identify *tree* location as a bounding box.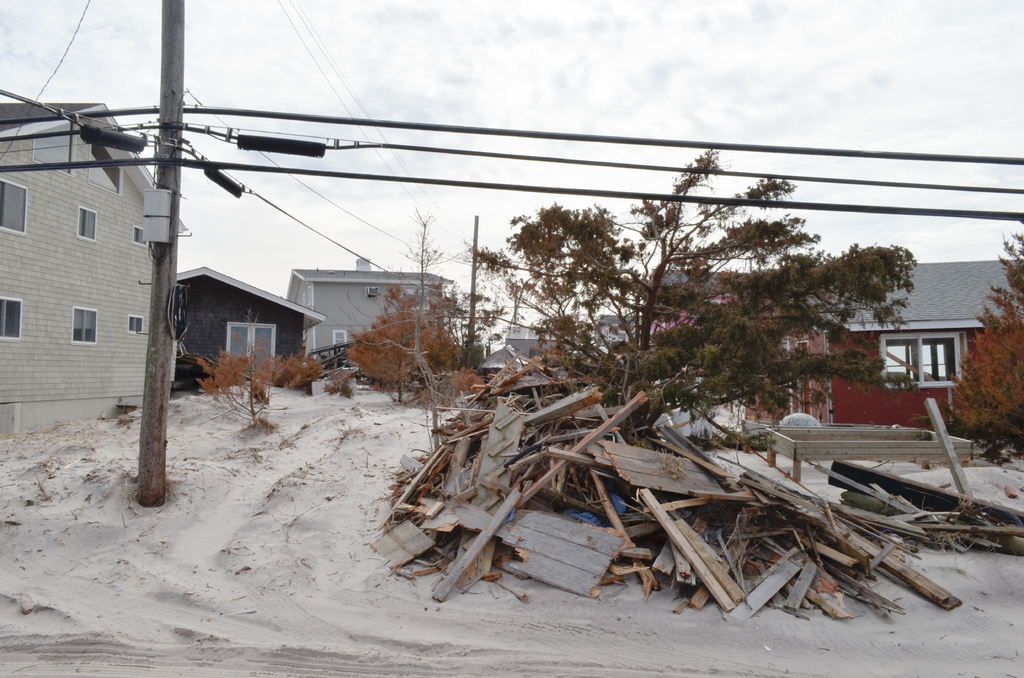
bbox=[950, 230, 1023, 456].
